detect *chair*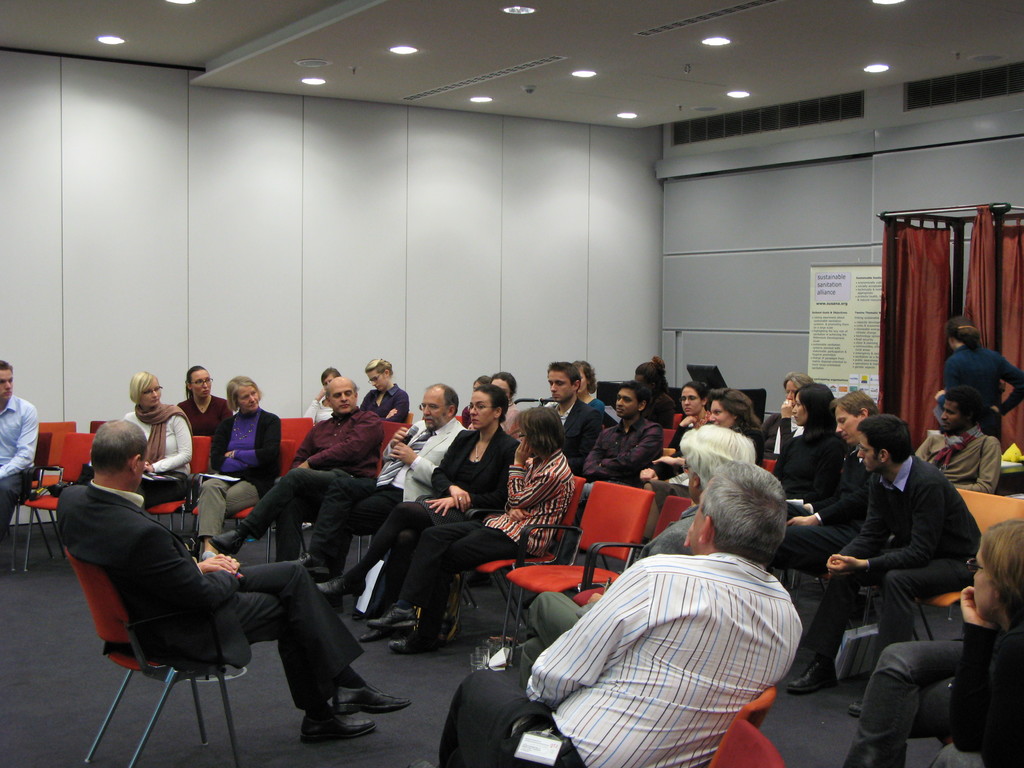
box=[857, 484, 1023, 644]
